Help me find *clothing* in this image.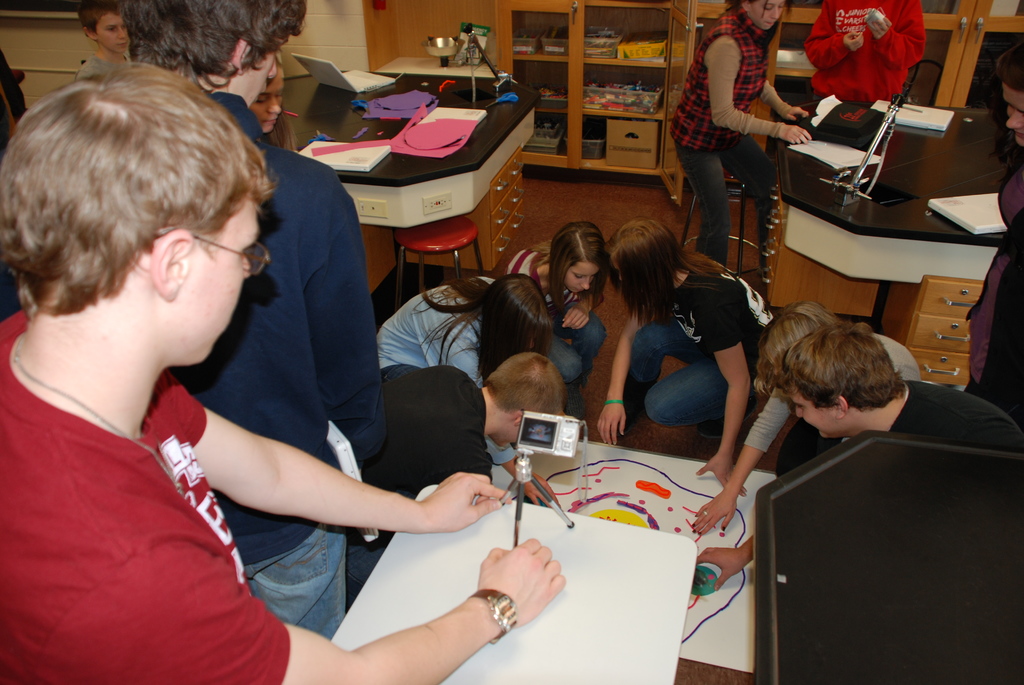
Found it: {"left": 489, "top": 248, "right": 611, "bottom": 386}.
